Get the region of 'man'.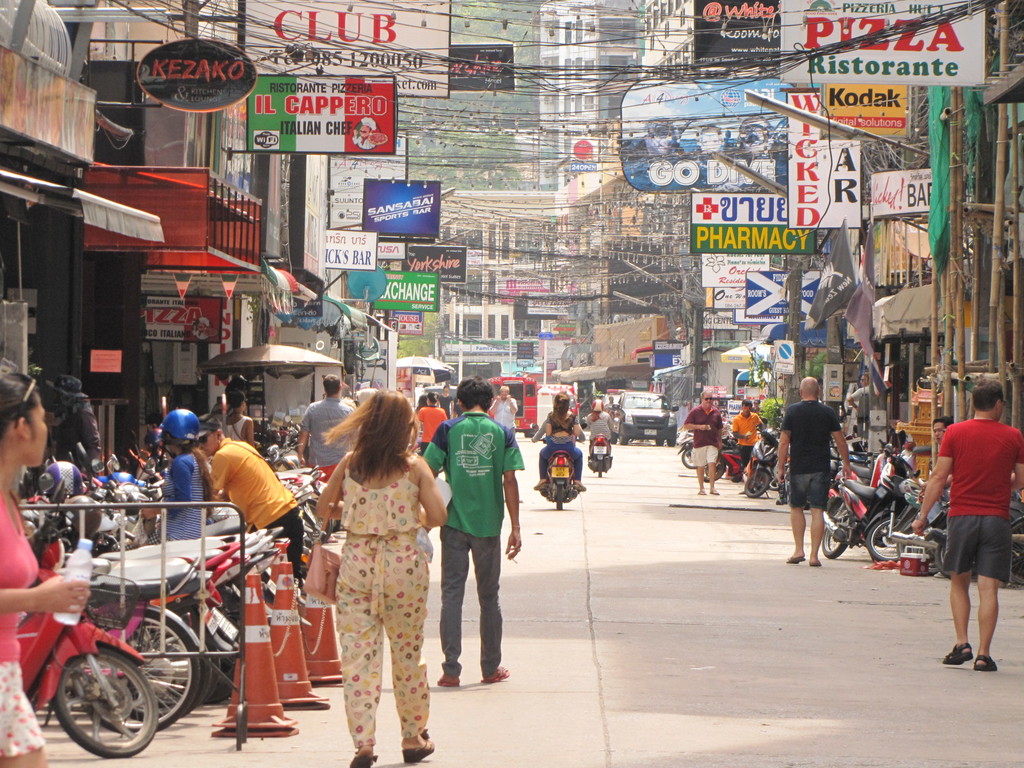
292 376 354 490.
